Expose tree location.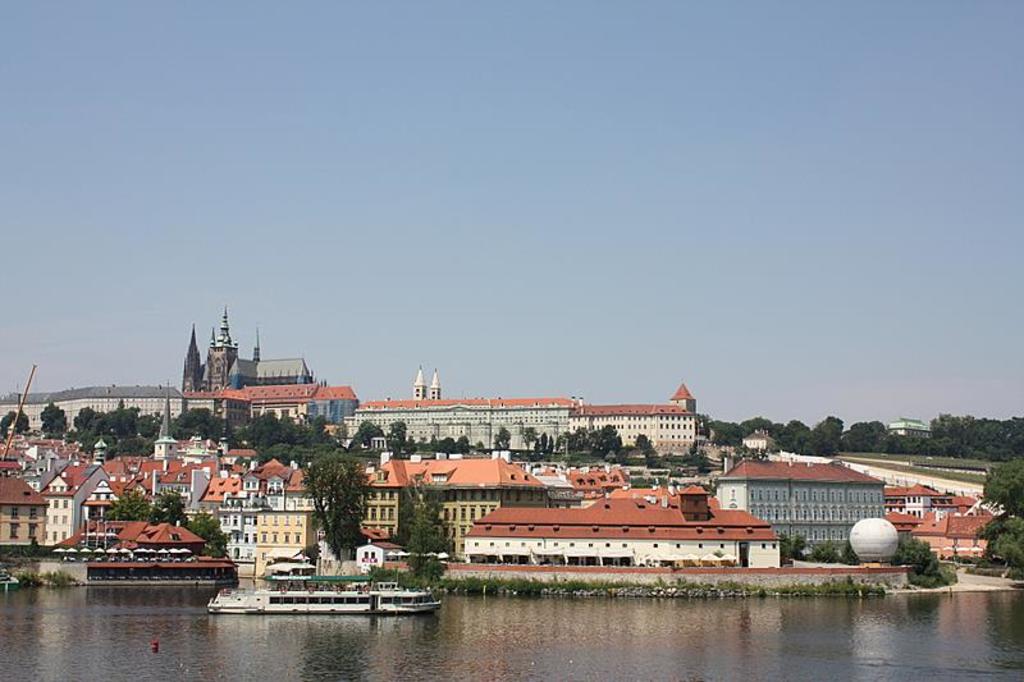
Exposed at 402:479:454:589.
